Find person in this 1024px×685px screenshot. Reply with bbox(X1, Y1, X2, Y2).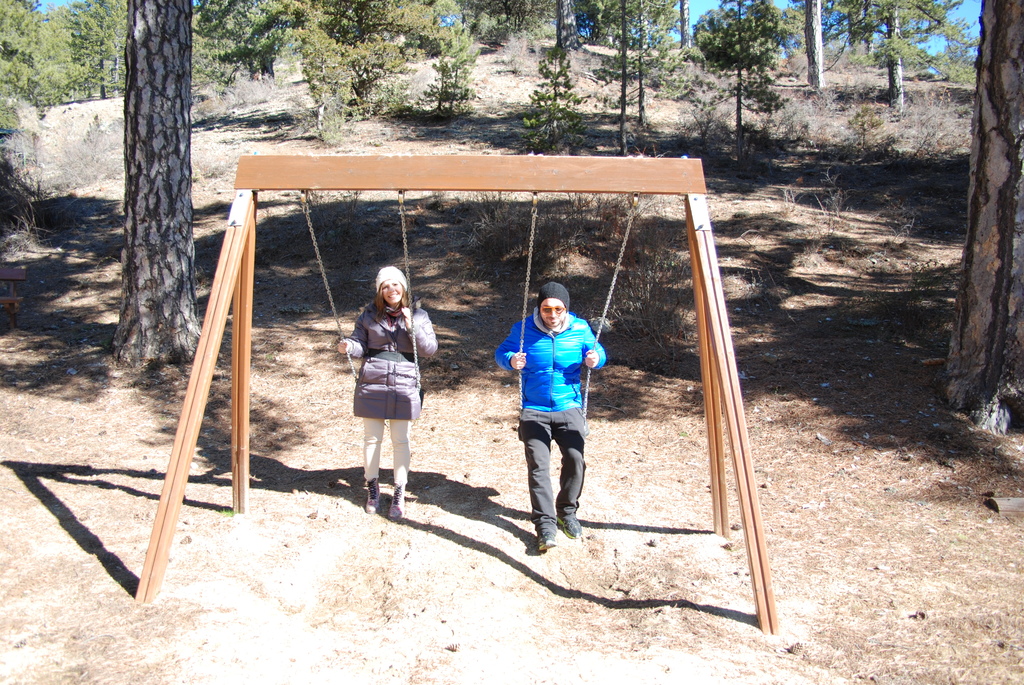
bbox(339, 240, 426, 528).
